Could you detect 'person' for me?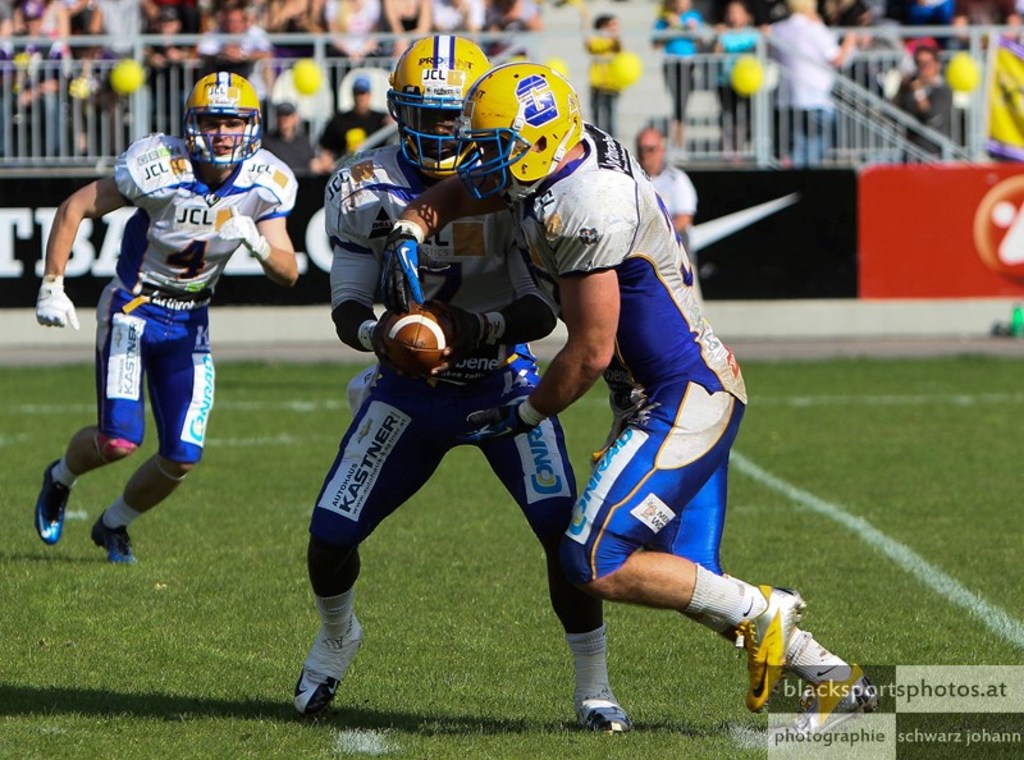
Detection result: 573, 1, 641, 145.
